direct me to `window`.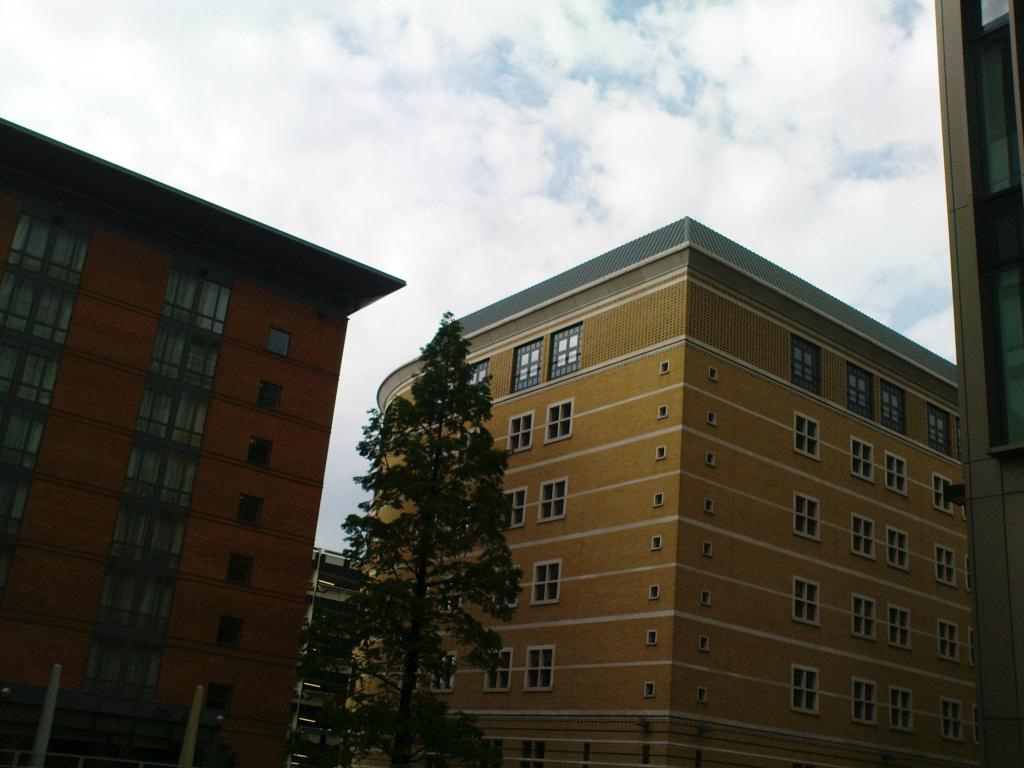
Direction: x1=258, y1=379, x2=283, y2=416.
